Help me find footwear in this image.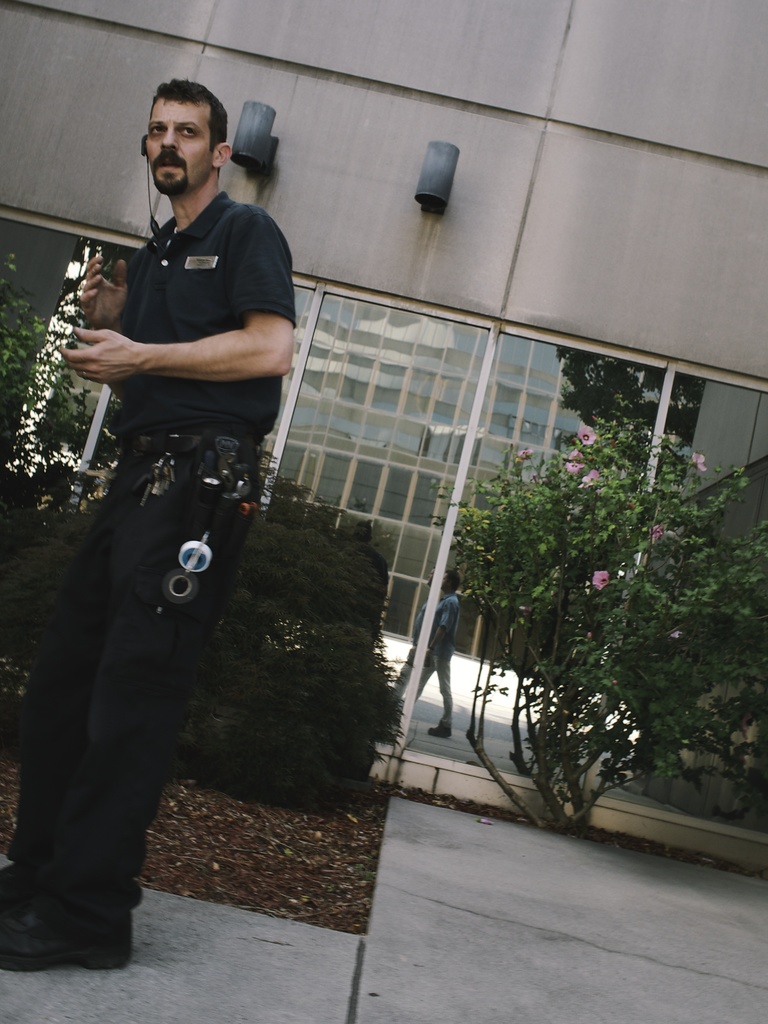
Found it: bbox=[0, 895, 137, 975].
